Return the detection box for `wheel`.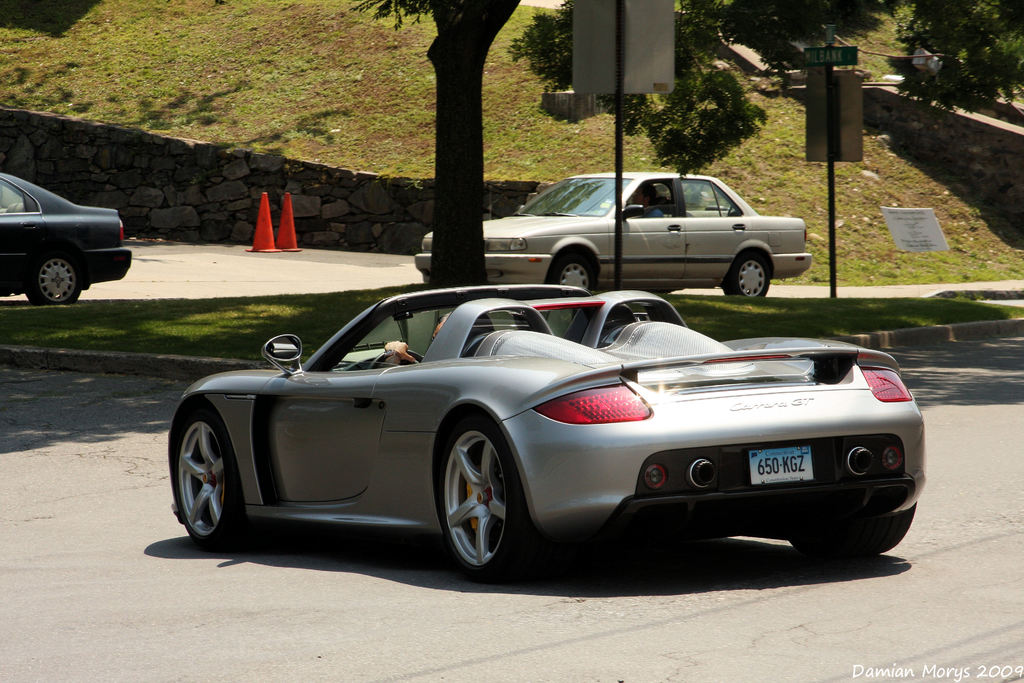
22, 247, 83, 310.
